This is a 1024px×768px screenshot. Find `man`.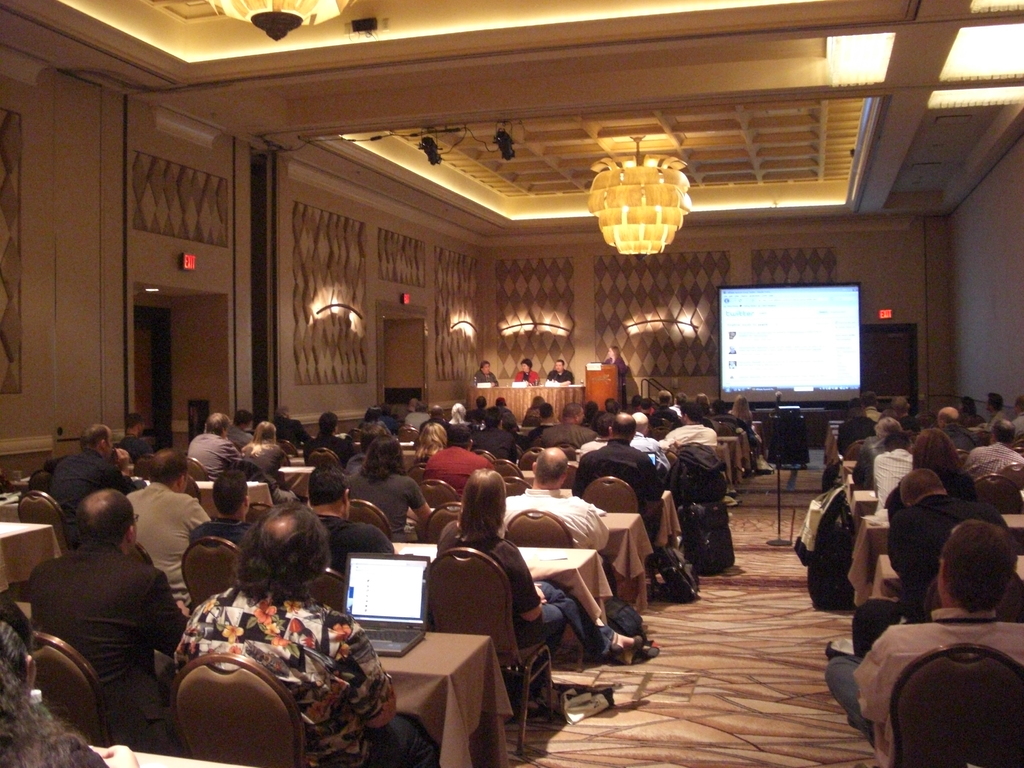
Bounding box: detection(493, 445, 609, 552).
